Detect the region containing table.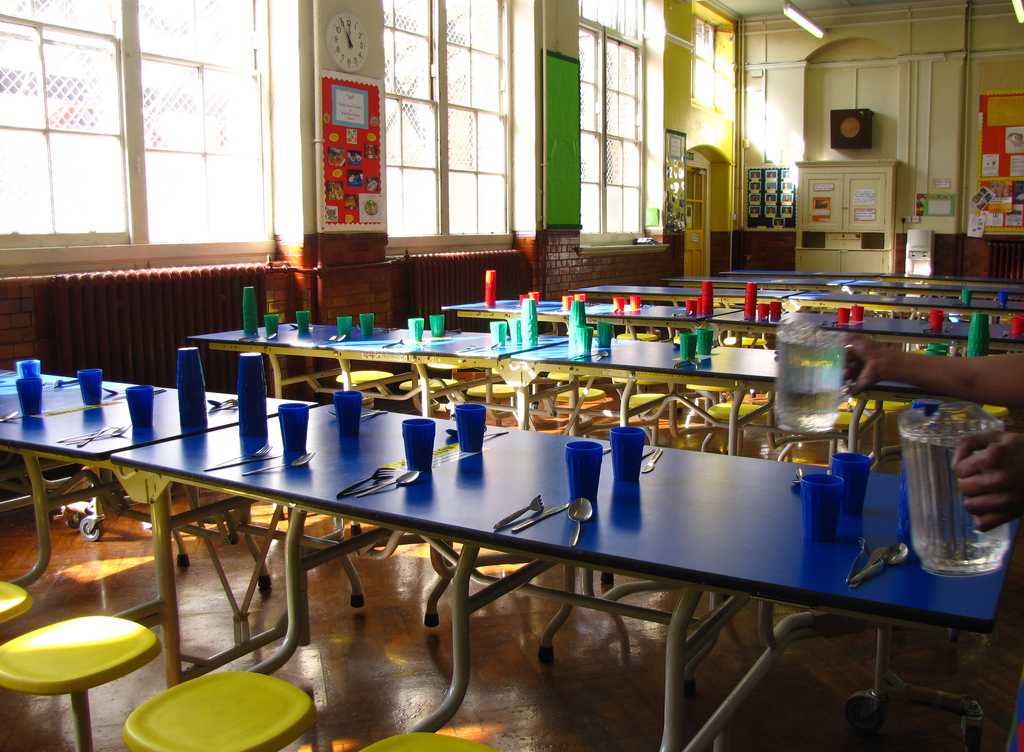
<box>116,402,1021,751</box>.
